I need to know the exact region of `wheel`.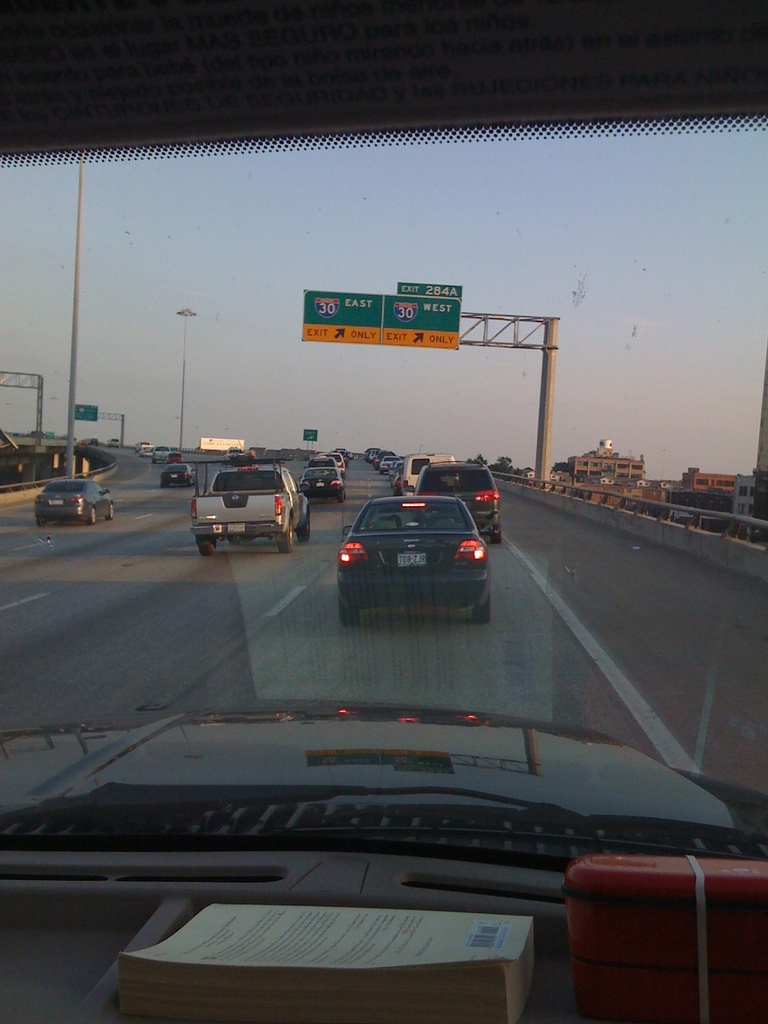
Region: x1=86, y1=508, x2=93, y2=525.
